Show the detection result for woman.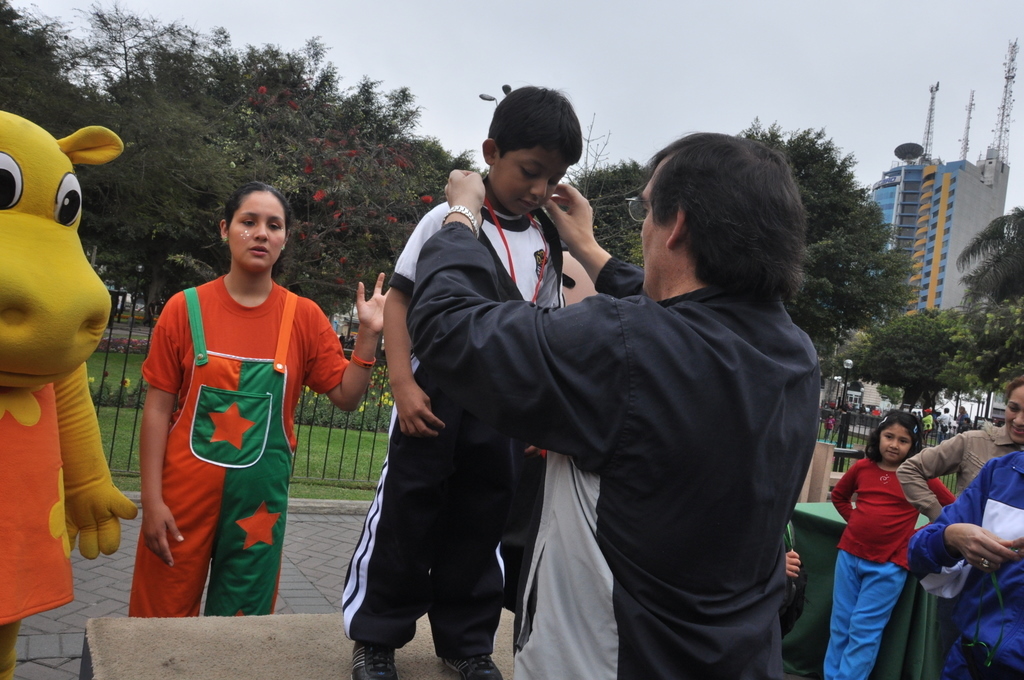
124, 175, 386, 616.
